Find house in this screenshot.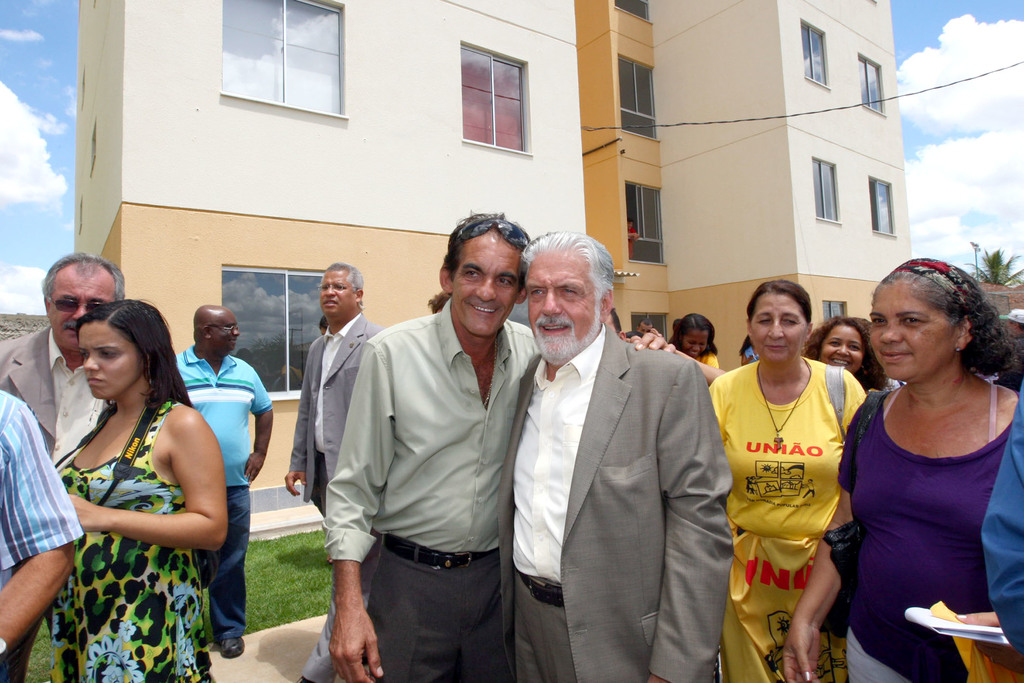
The bounding box for house is bbox=[649, 0, 914, 369].
